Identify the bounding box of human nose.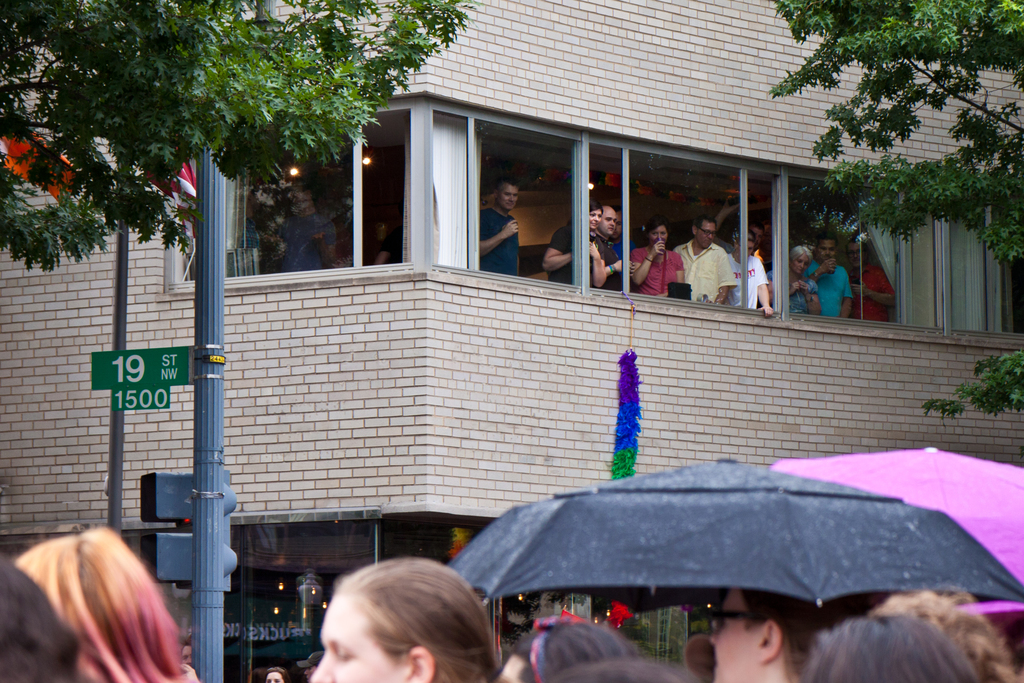
186/654/191/662.
